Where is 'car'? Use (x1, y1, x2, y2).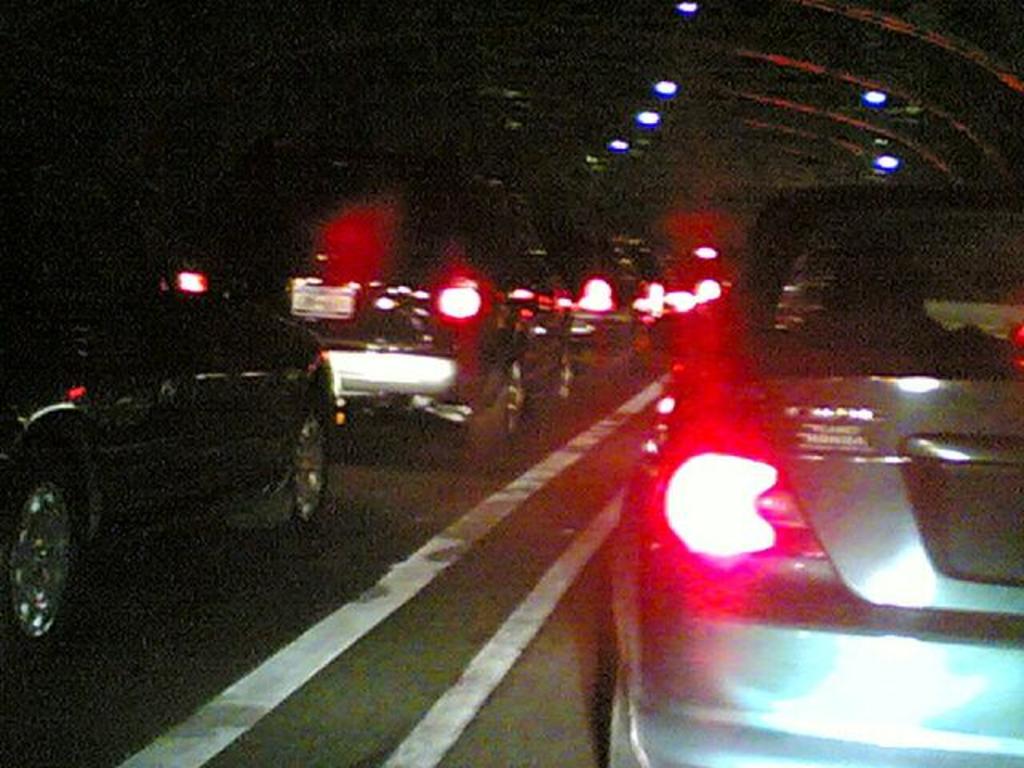
(301, 181, 592, 443).
